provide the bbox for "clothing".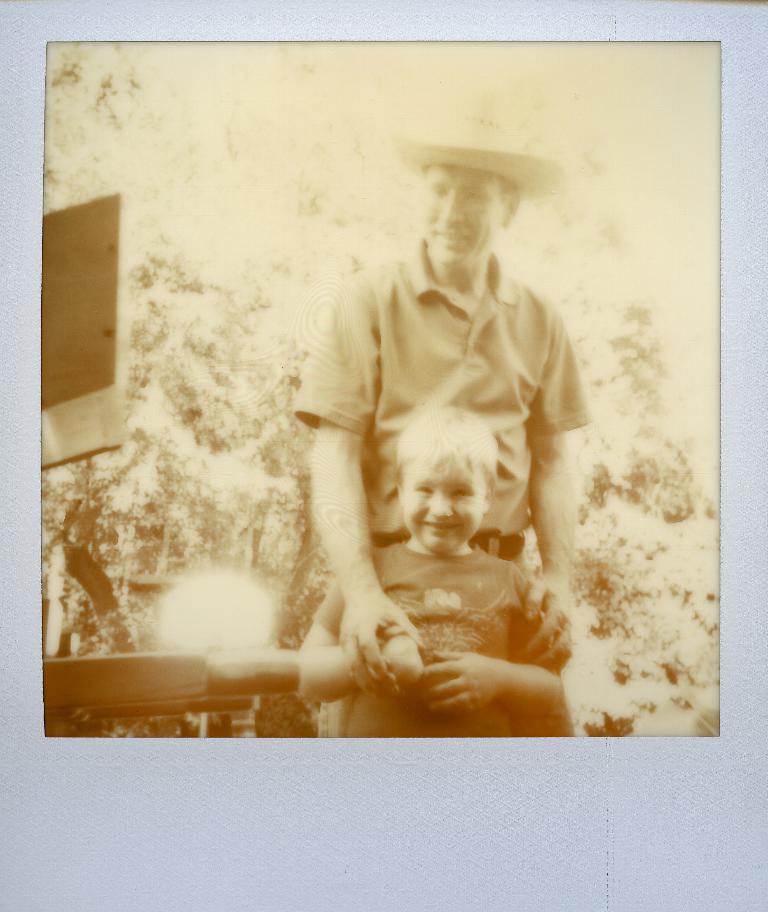
pyautogui.locateOnScreen(315, 539, 569, 741).
